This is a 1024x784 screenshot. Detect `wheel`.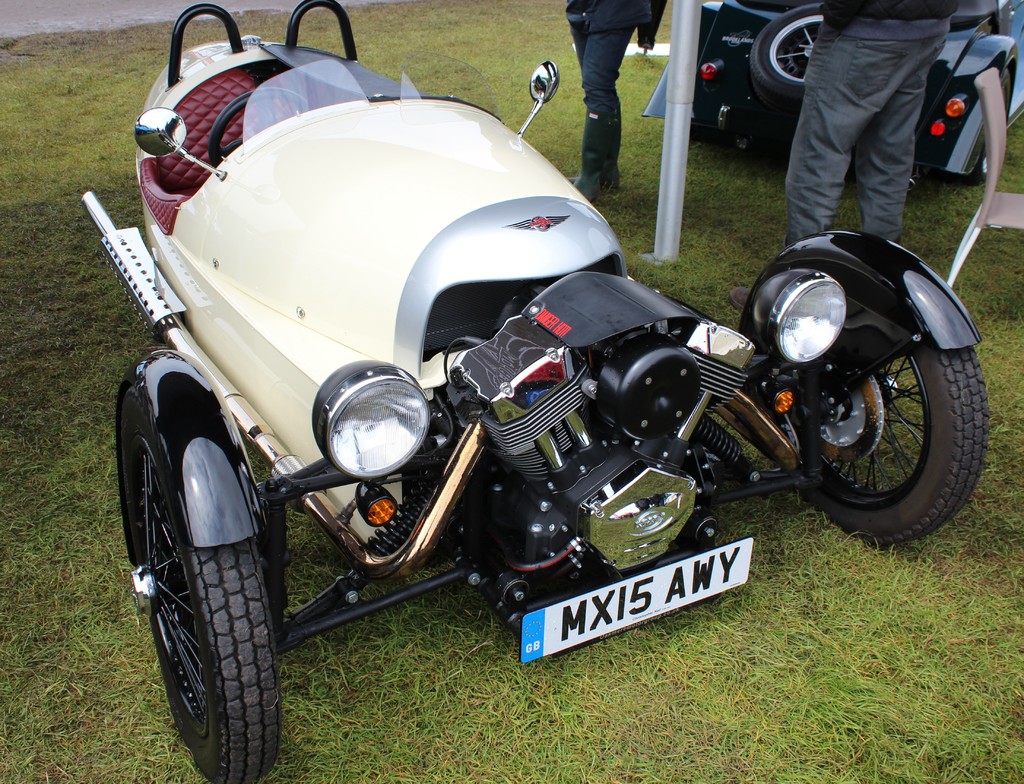
<box>207,85,312,172</box>.
